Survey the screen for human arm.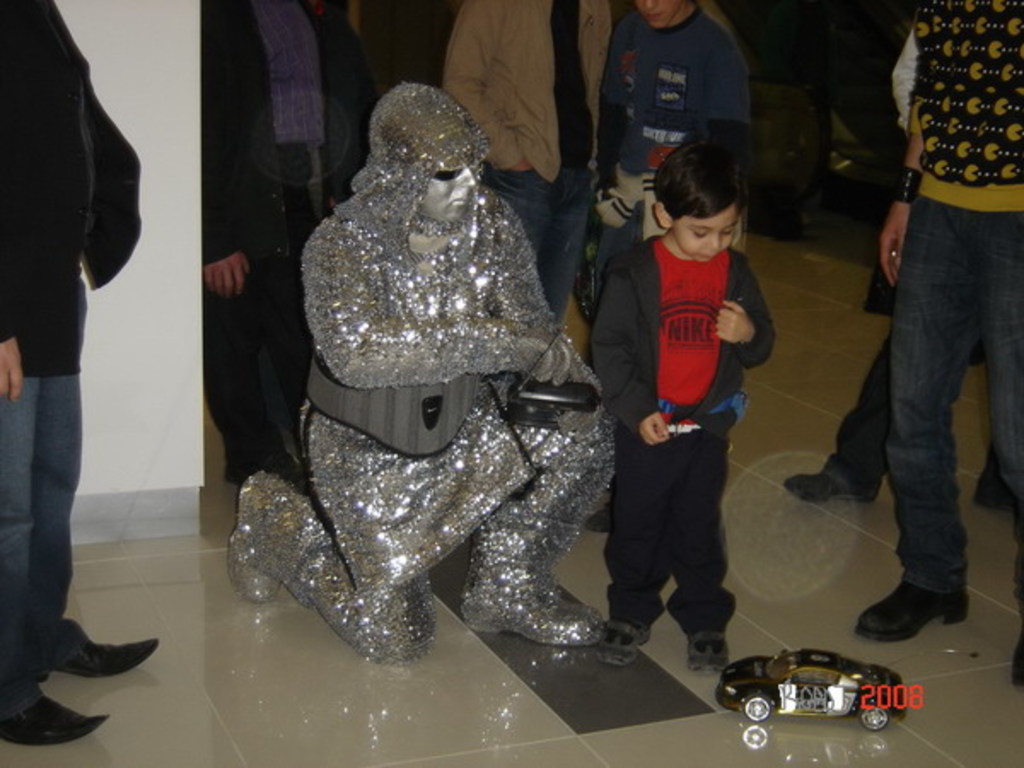
Survey found: detection(596, 10, 640, 203).
